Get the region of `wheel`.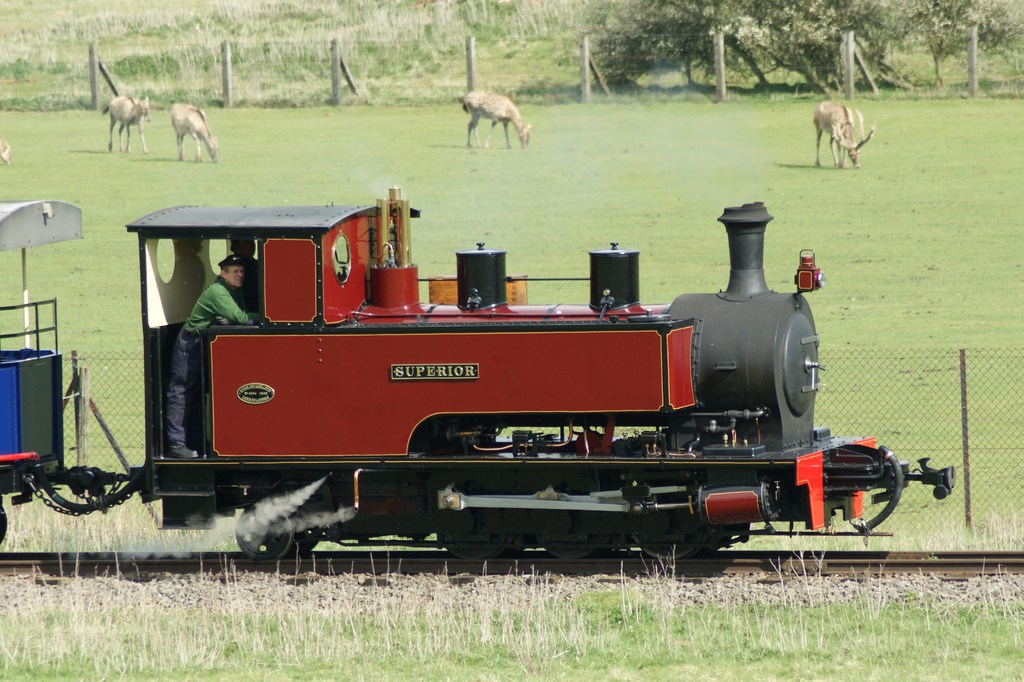
crop(535, 533, 606, 556).
